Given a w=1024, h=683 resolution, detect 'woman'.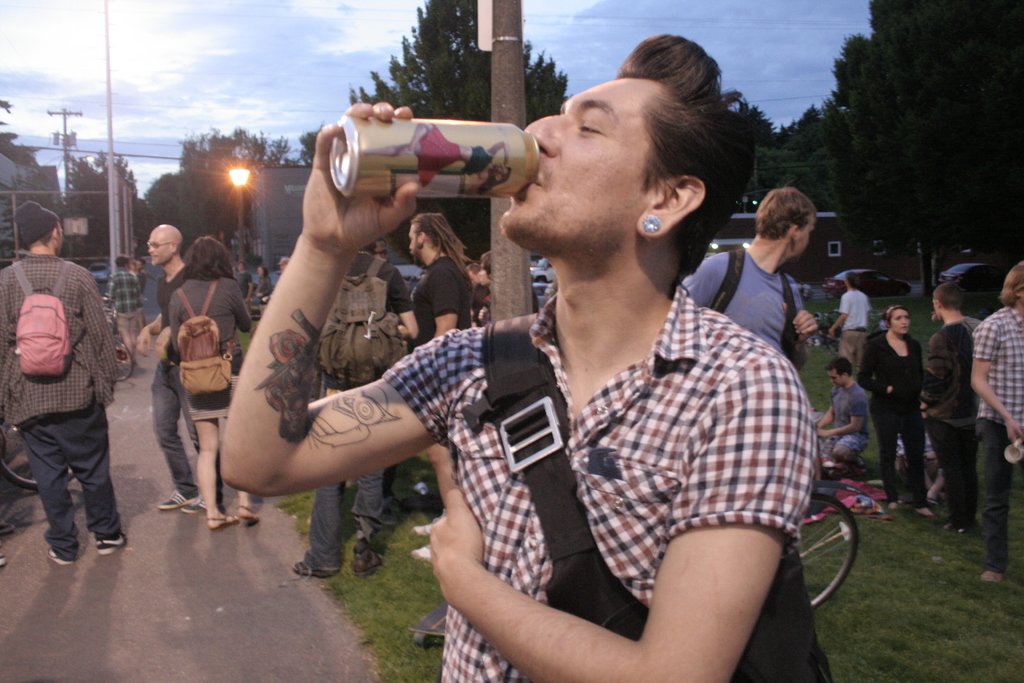
pyautogui.locateOnScreen(856, 304, 941, 519).
